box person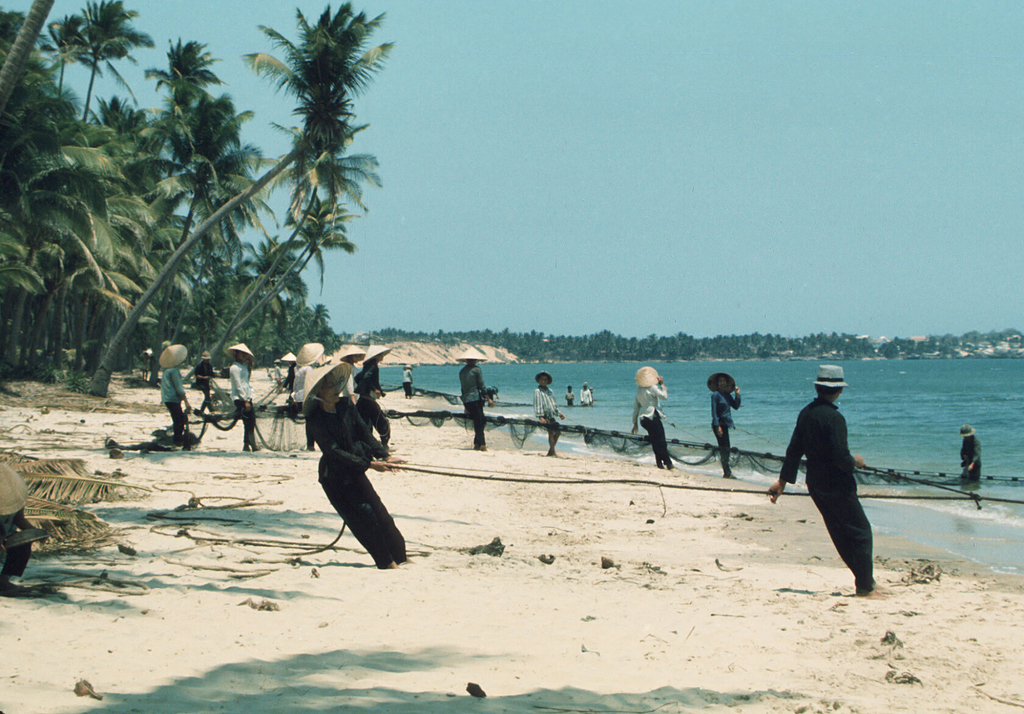
(401, 364, 417, 402)
